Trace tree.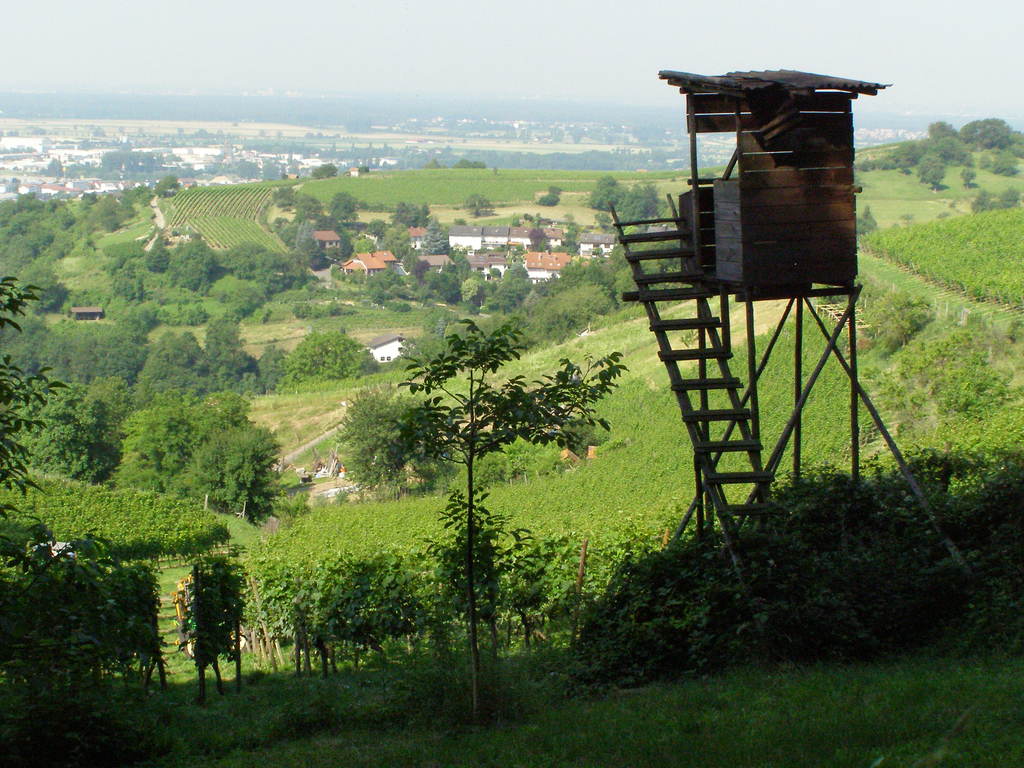
Traced to 588:173:680:230.
